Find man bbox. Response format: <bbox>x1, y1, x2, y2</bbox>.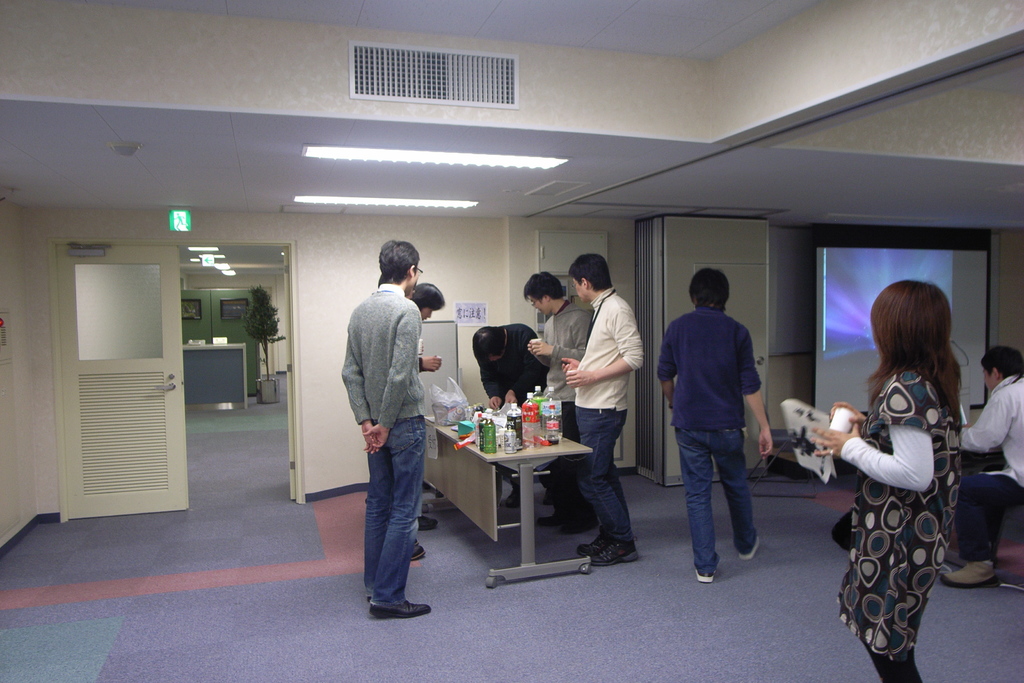
<bbox>470, 320, 558, 510</bbox>.
